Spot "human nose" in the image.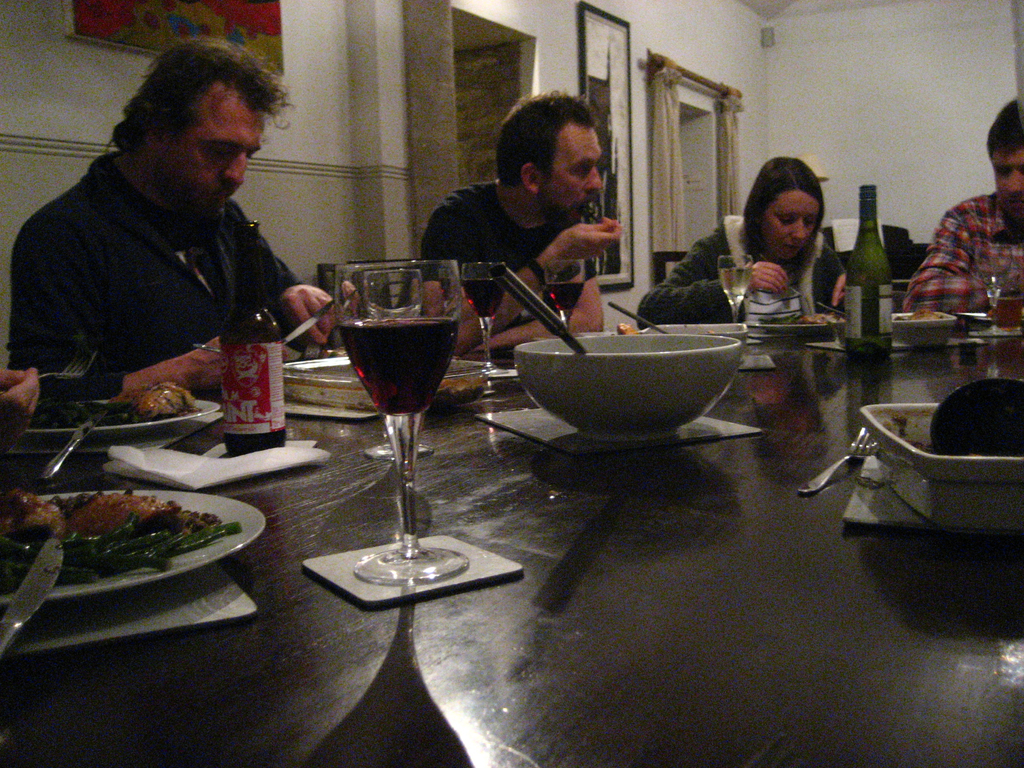
"human nose" found at <region>225, 156, 246, 184</region>.
